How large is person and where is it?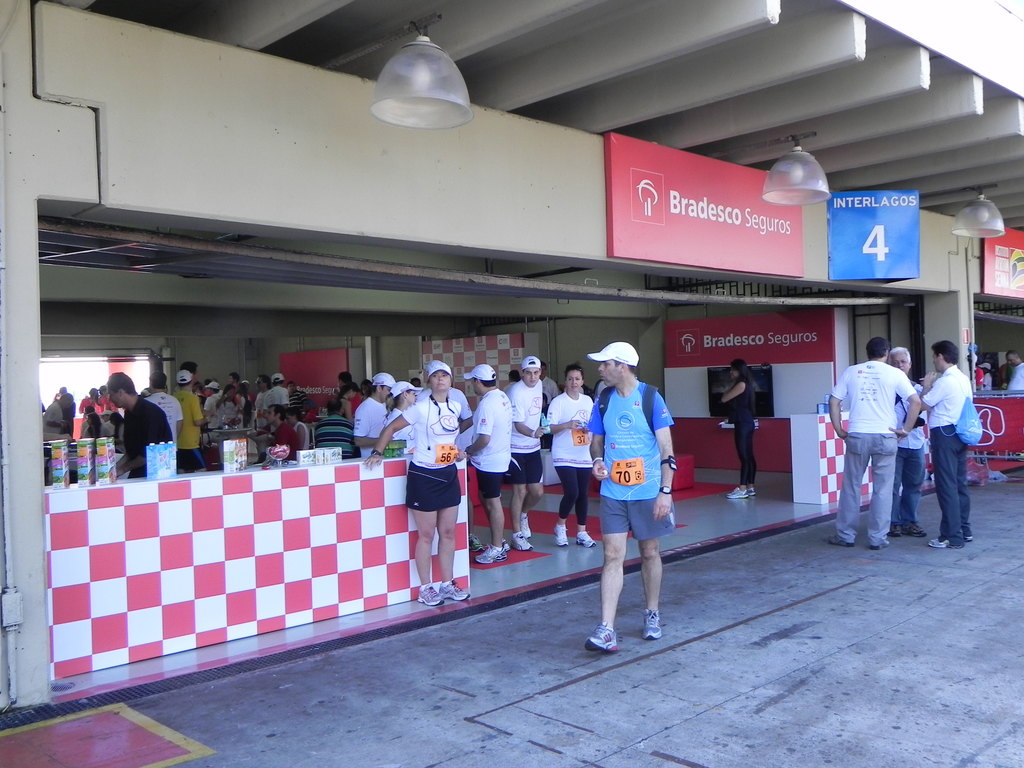
Bounding box: (left=715, top=358, right=759, bottom=497).
